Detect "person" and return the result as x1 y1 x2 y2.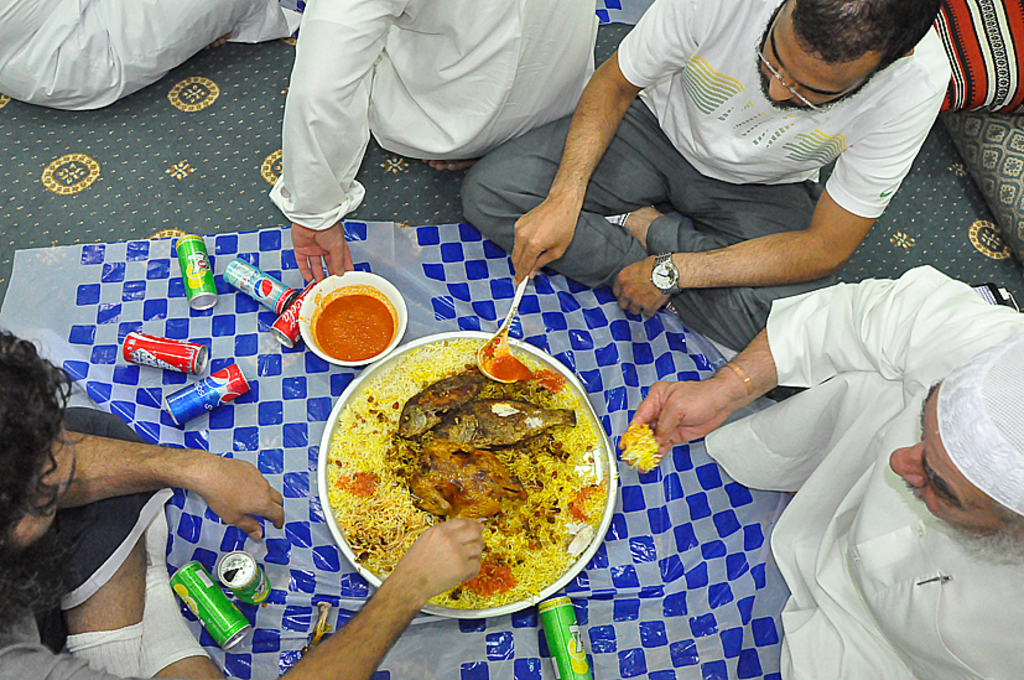
0 326 483 679.
